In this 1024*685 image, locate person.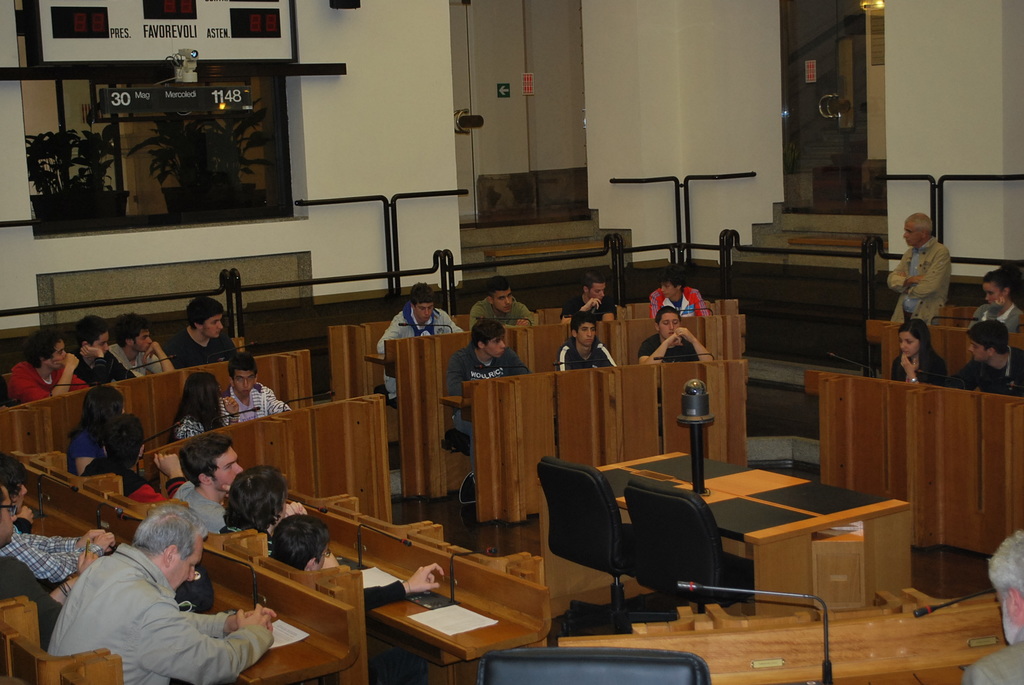
Bounding box: 968, 272, 1019, 328.
